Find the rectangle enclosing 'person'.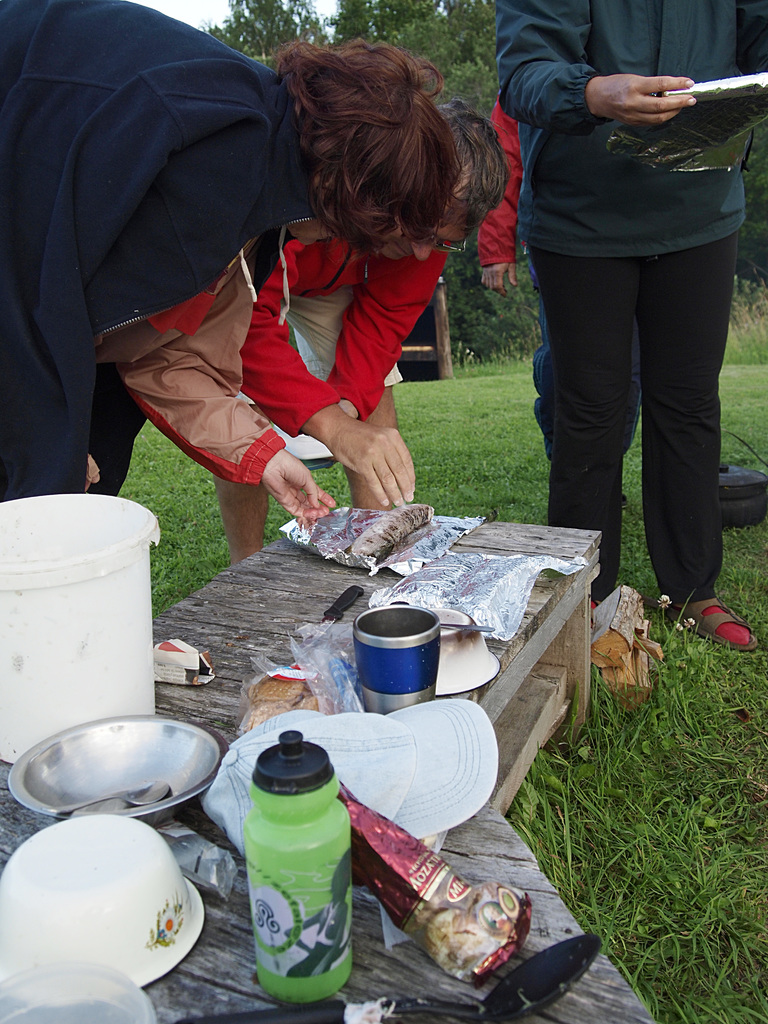
box=[516, 0, 753, 607].
